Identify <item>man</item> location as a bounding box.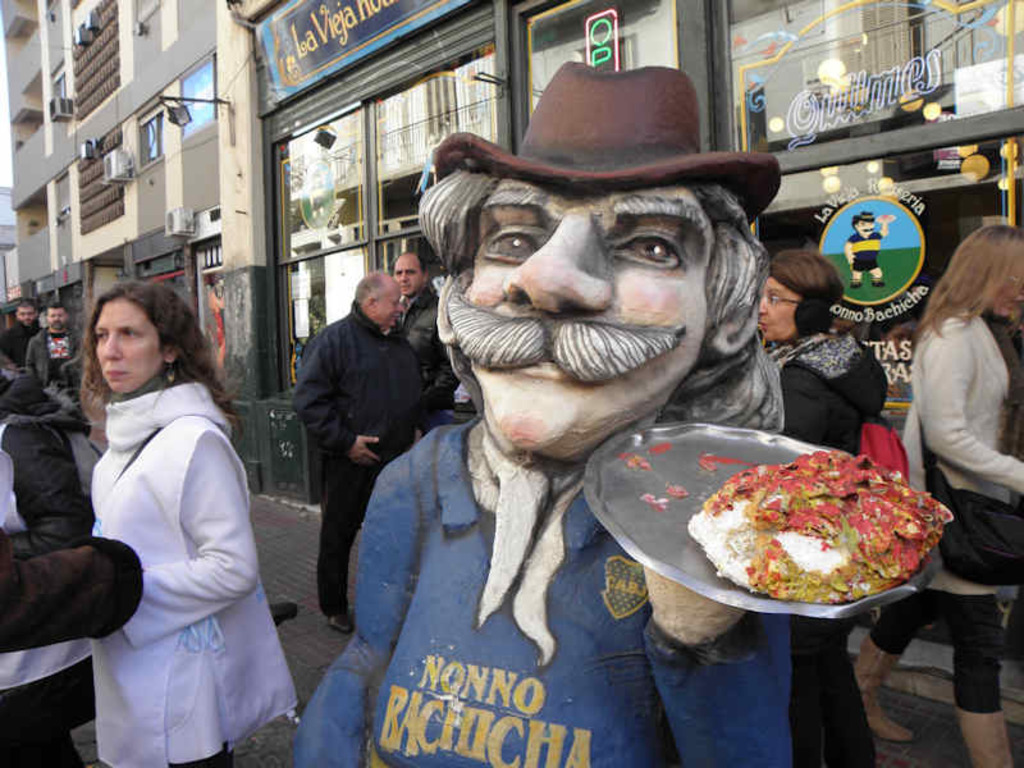
box=[325, 95, 867, 740].
